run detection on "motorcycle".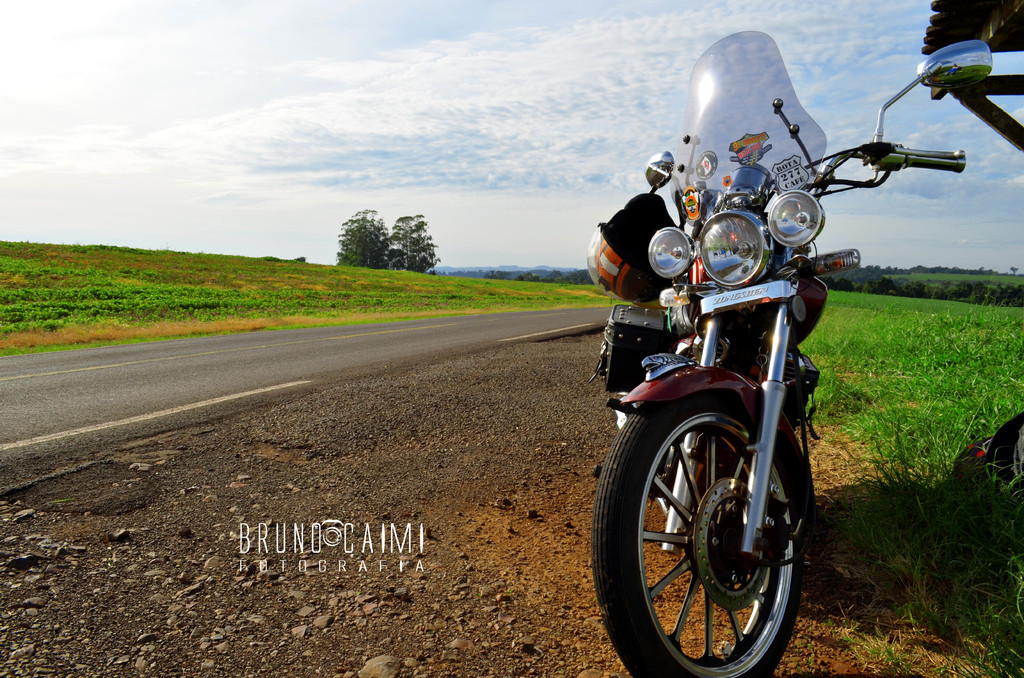
Result: box(595, 31, 993, 677).
